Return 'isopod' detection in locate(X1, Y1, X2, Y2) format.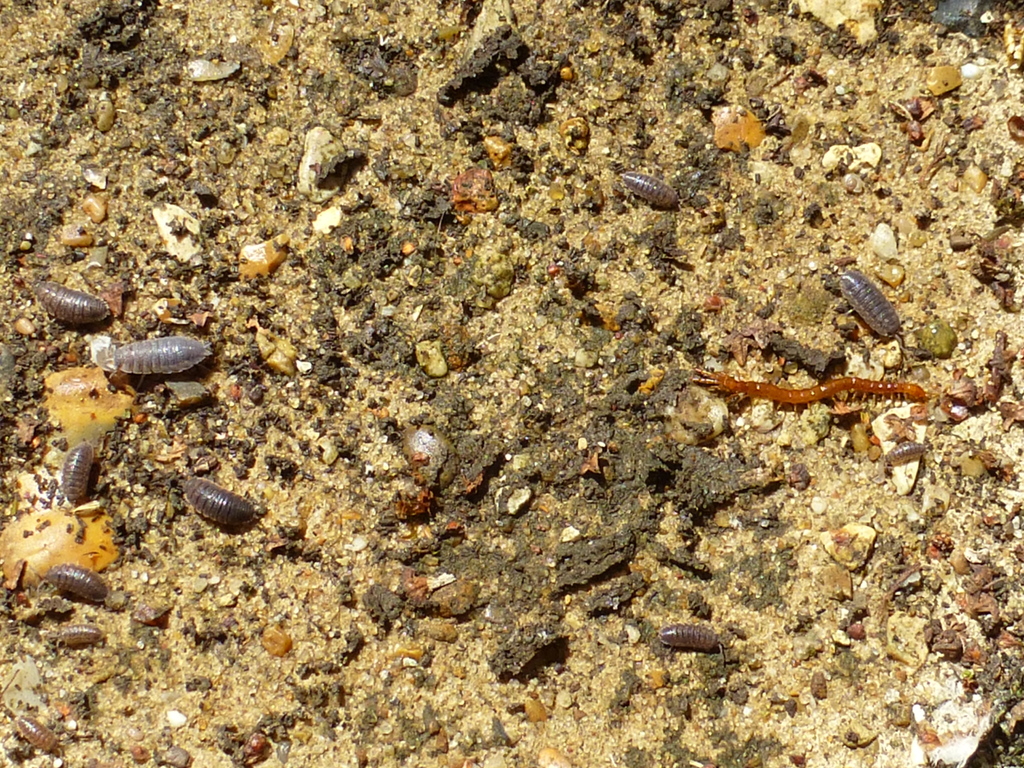
locate(842, 267, 904, 341).
